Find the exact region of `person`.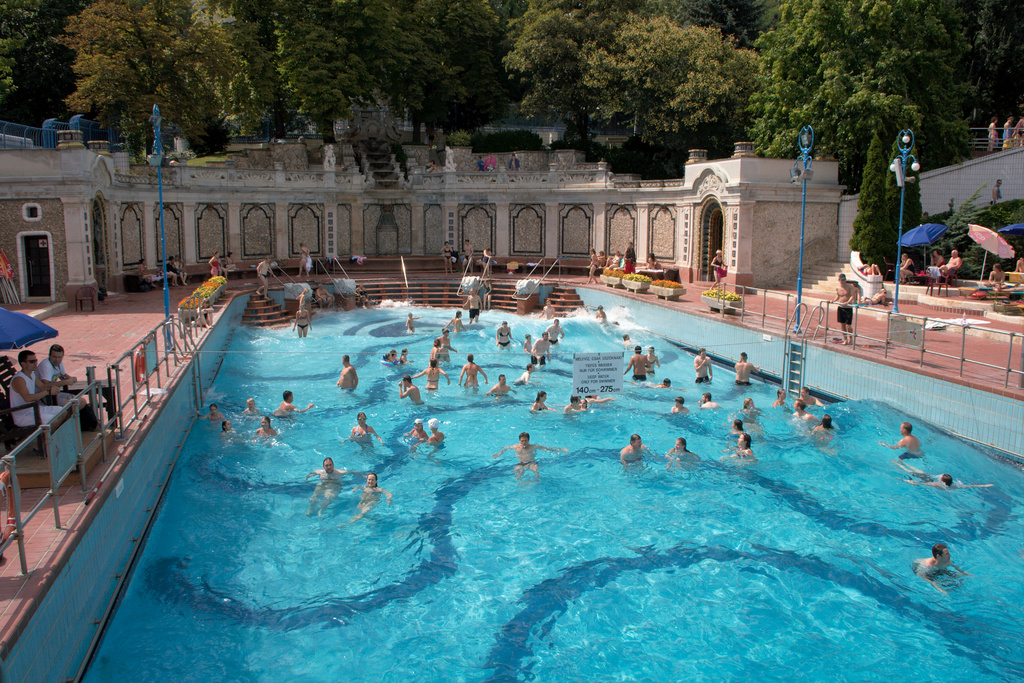
Exact region: locate(766, 387, 792, 413).
